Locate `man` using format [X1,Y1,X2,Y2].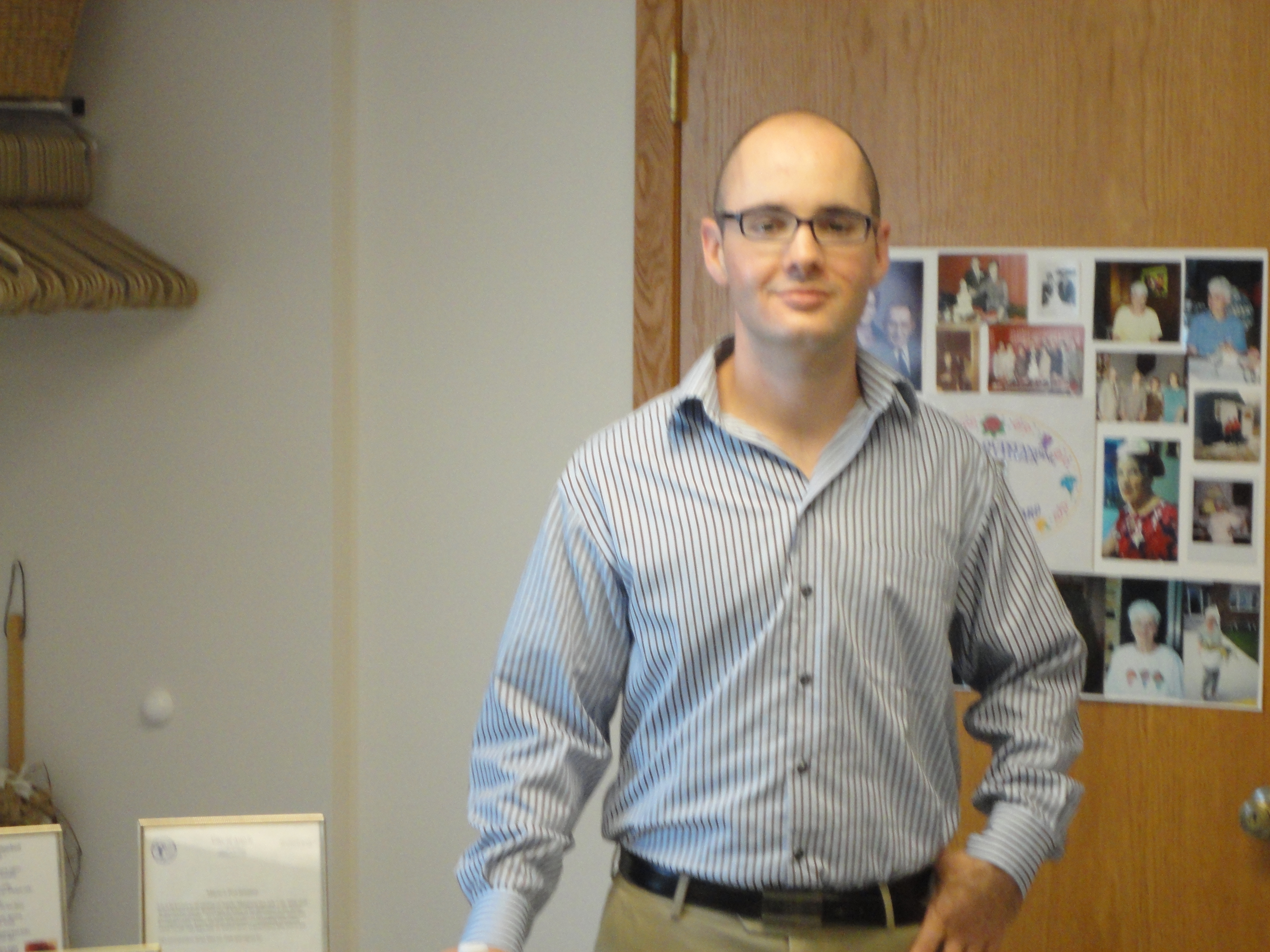
[129,31,321,279].
